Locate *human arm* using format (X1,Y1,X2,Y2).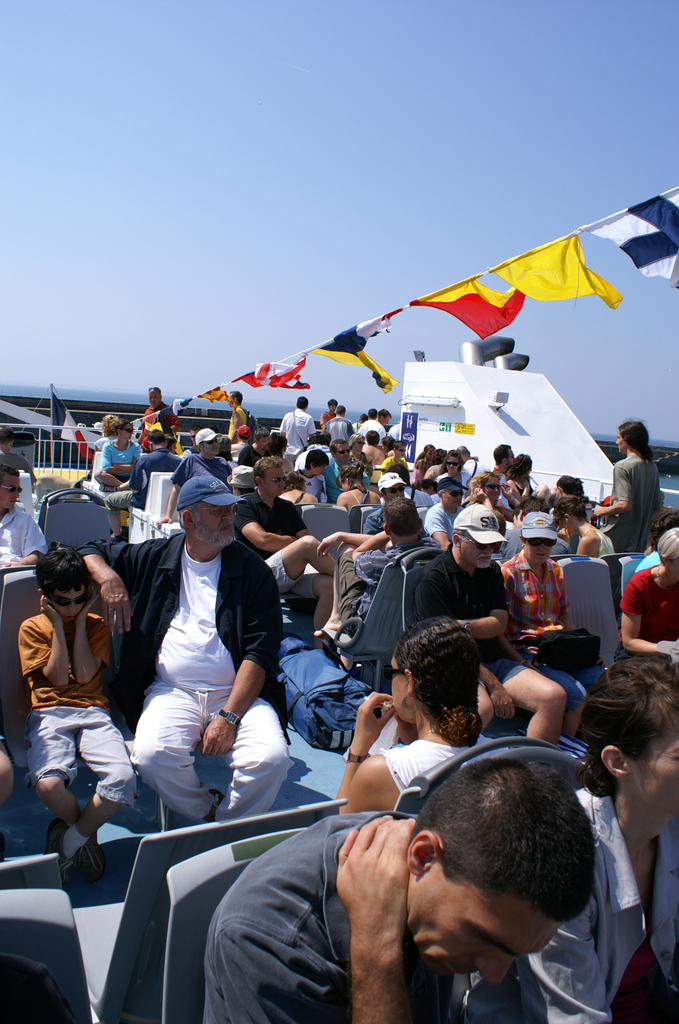
(591,455,630,516).
